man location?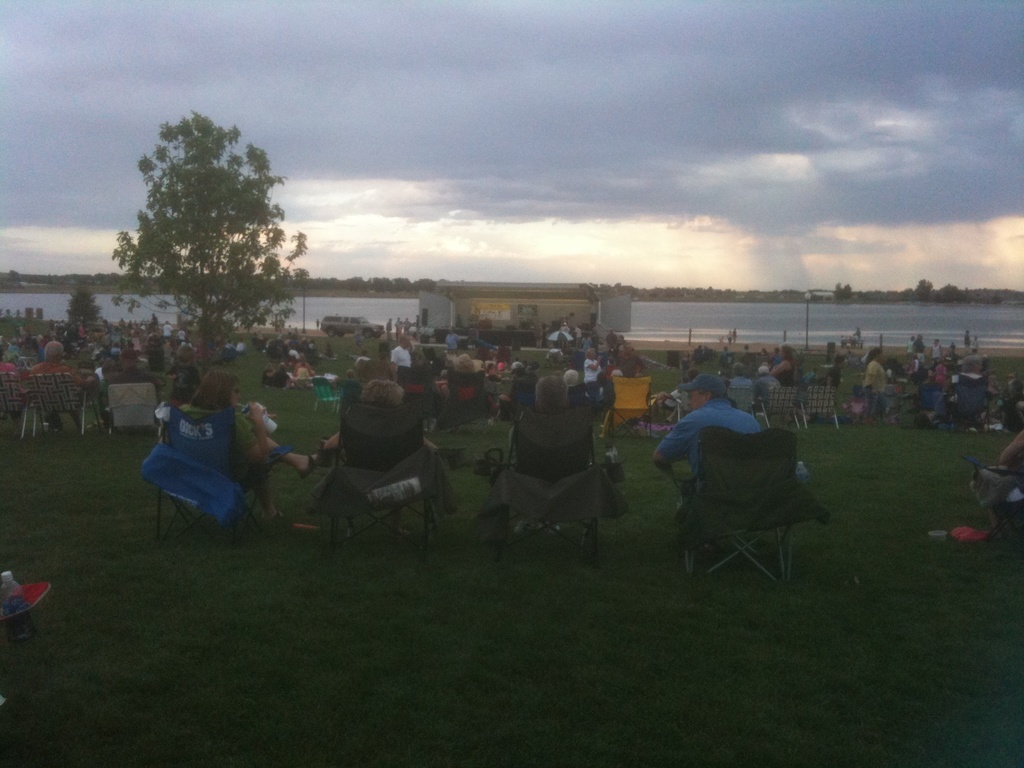
Rect(499, 360, 538, 420)
